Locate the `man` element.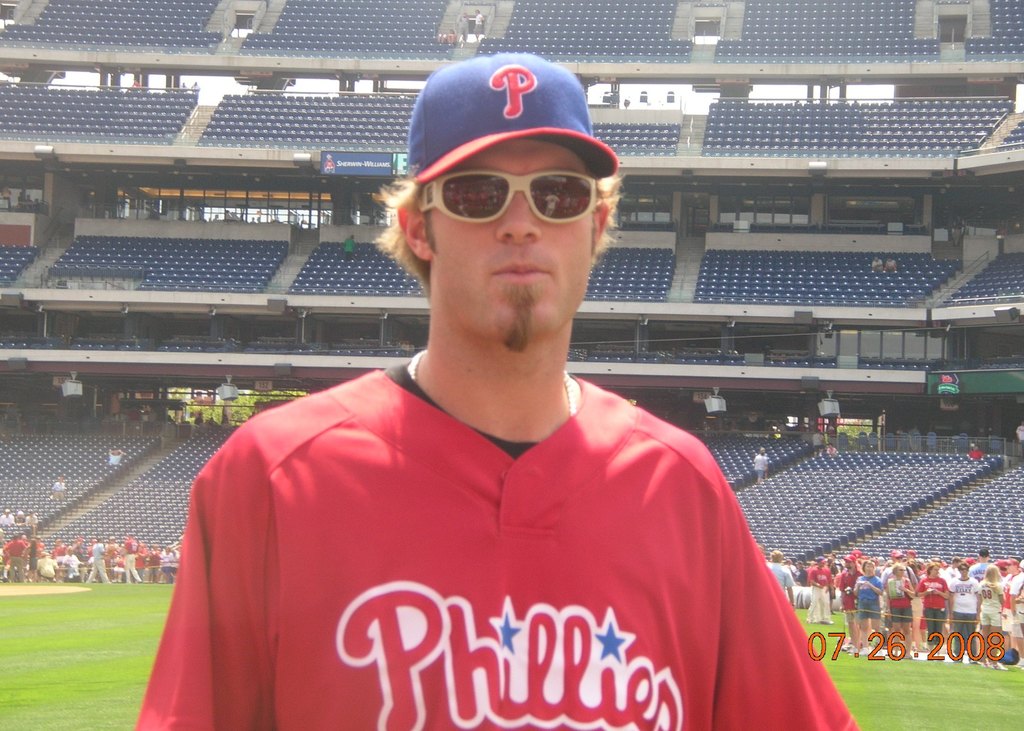
Element bbox: {"x1": 750, "y1": 451, "x2": 767, "y2": 485}.
